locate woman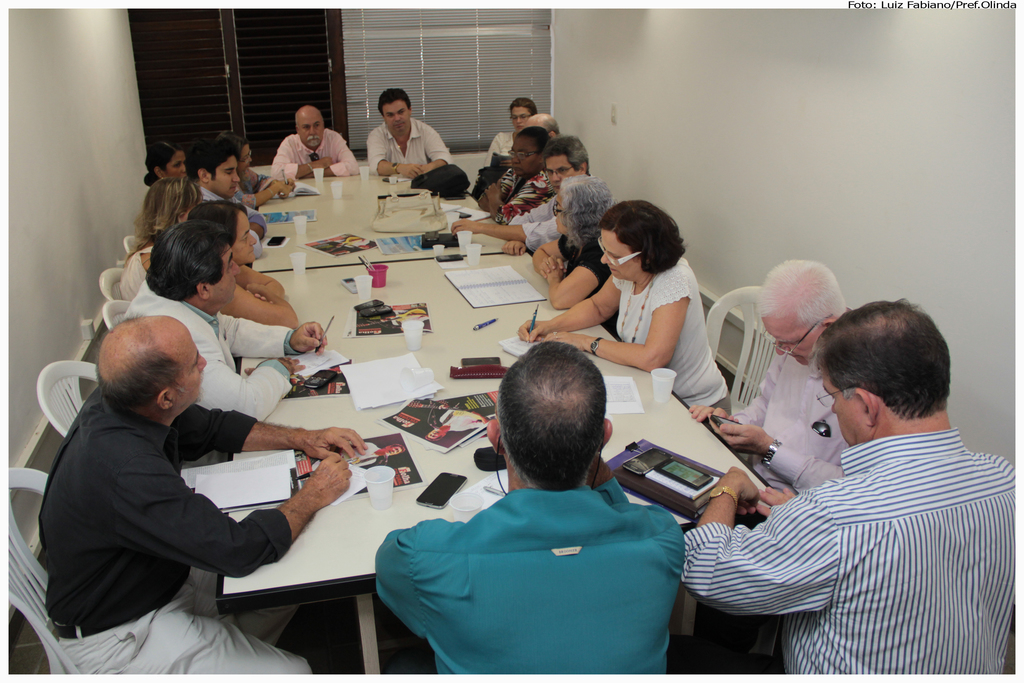
<box>481,129,559,225</box>
